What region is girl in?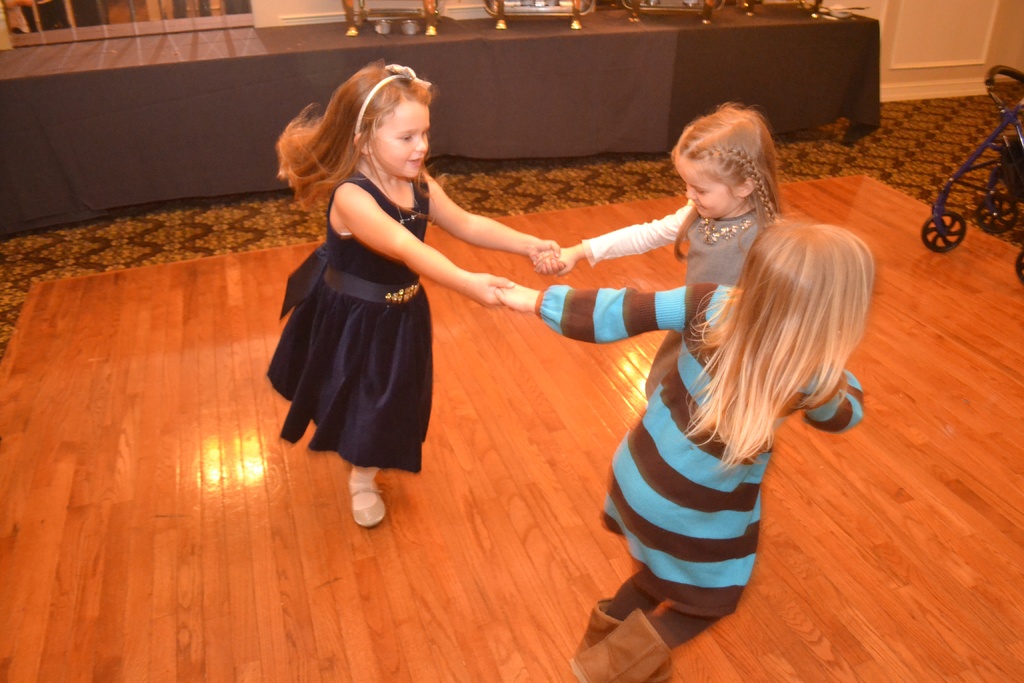
BBox(493, 206, 875, 682).
